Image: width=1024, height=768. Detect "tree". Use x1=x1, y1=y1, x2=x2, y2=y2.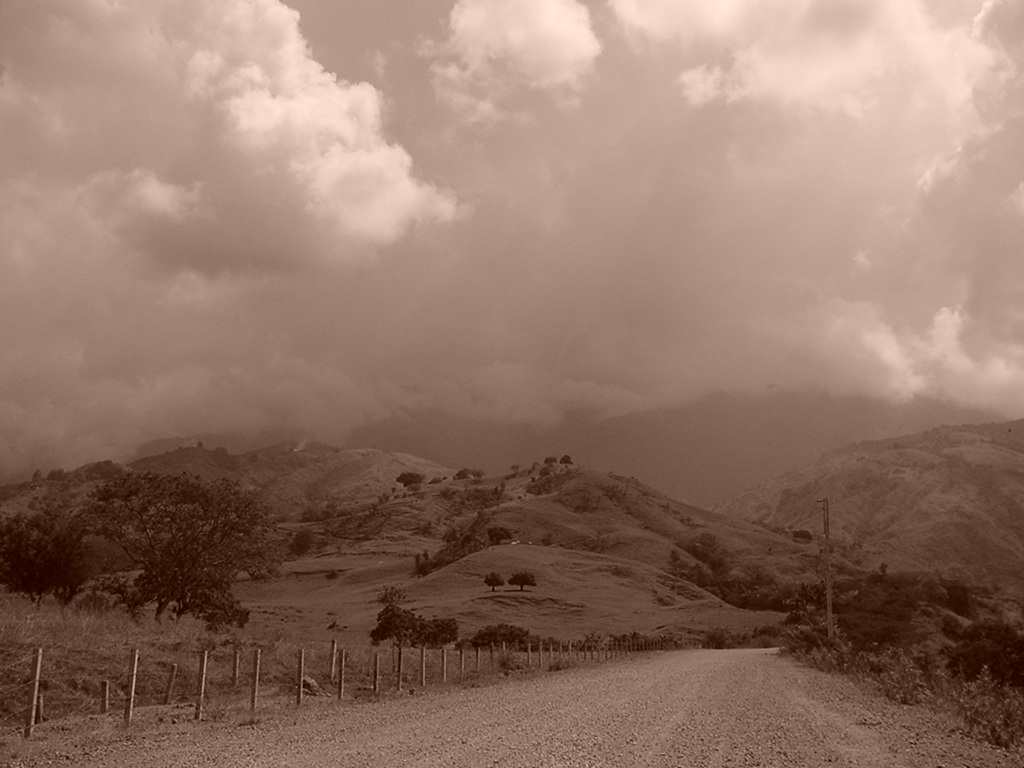
x1=455, y1=470, x2=475, y2=480.
